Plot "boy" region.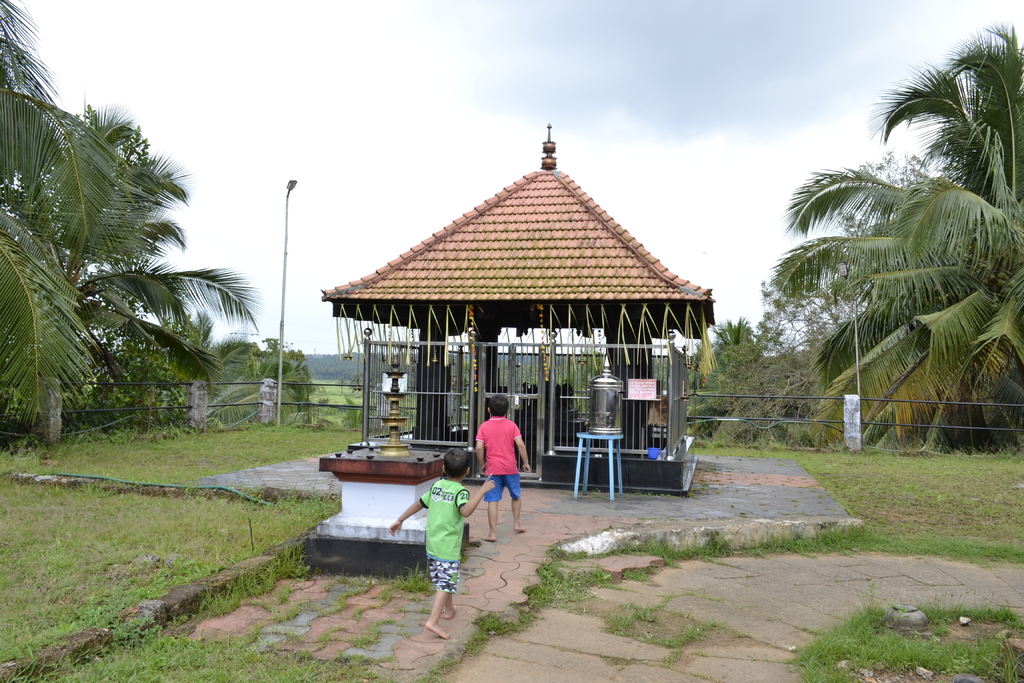
Plotted at bbox=(382, 448, 493, 641).
